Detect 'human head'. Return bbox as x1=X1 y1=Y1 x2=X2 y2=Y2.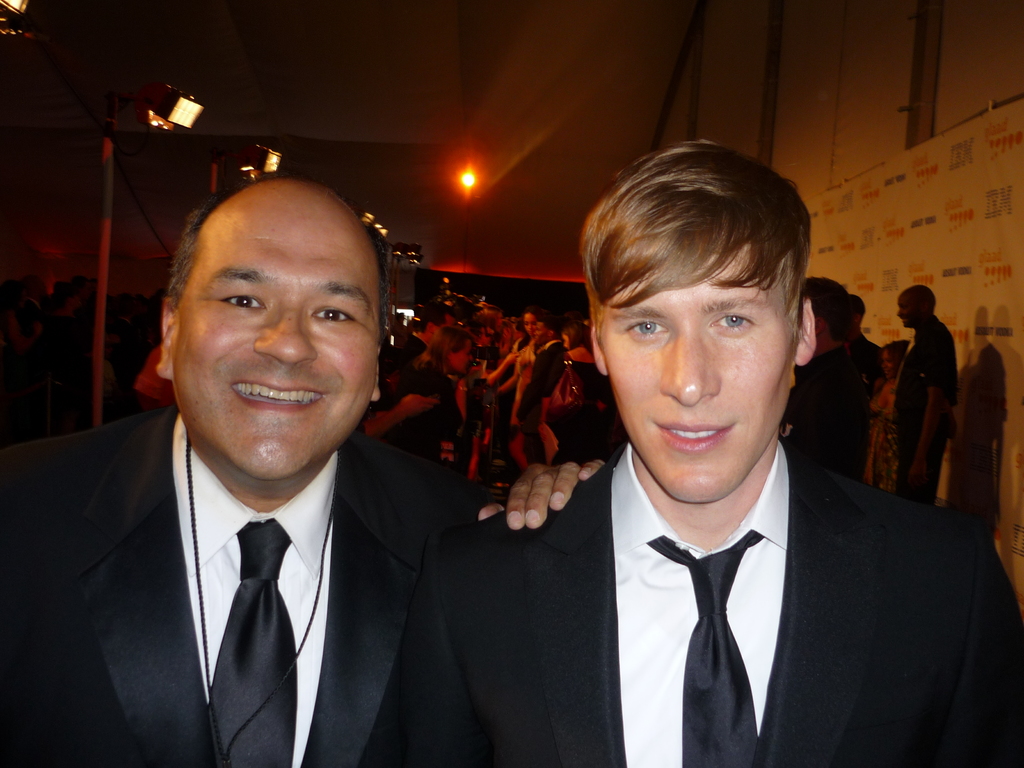
x1=801 y1=273 x2=849 y2=358.
